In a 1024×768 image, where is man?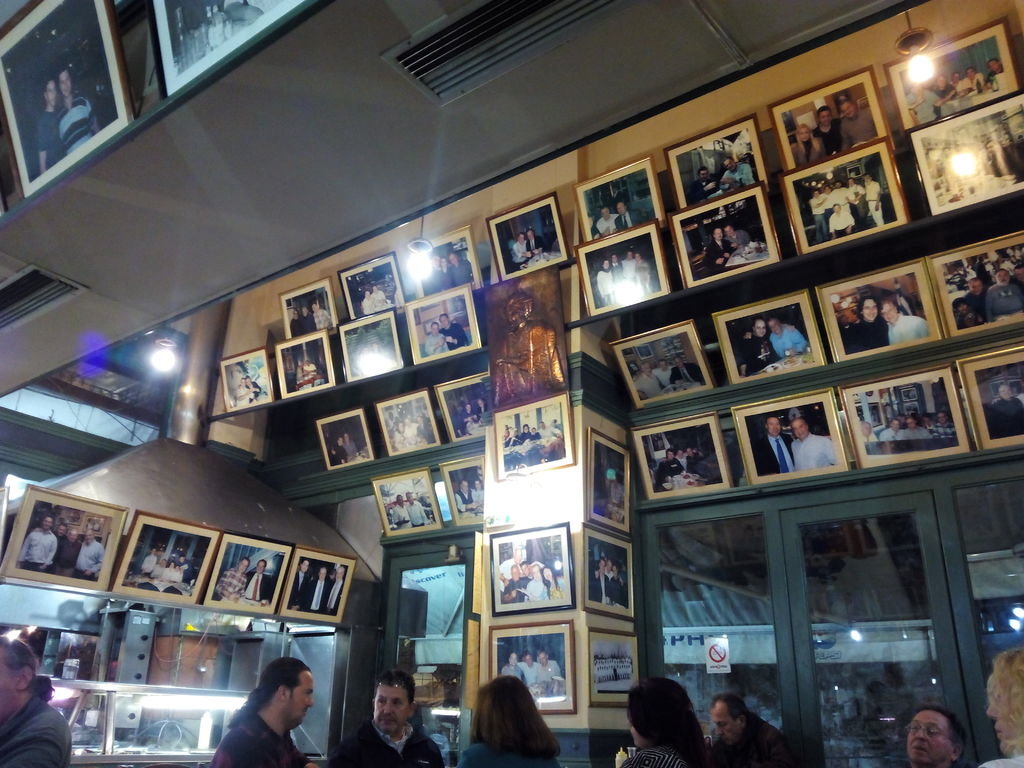
{"x1": 537, "y1": 648, "x2": 567, "y2": 693}.
